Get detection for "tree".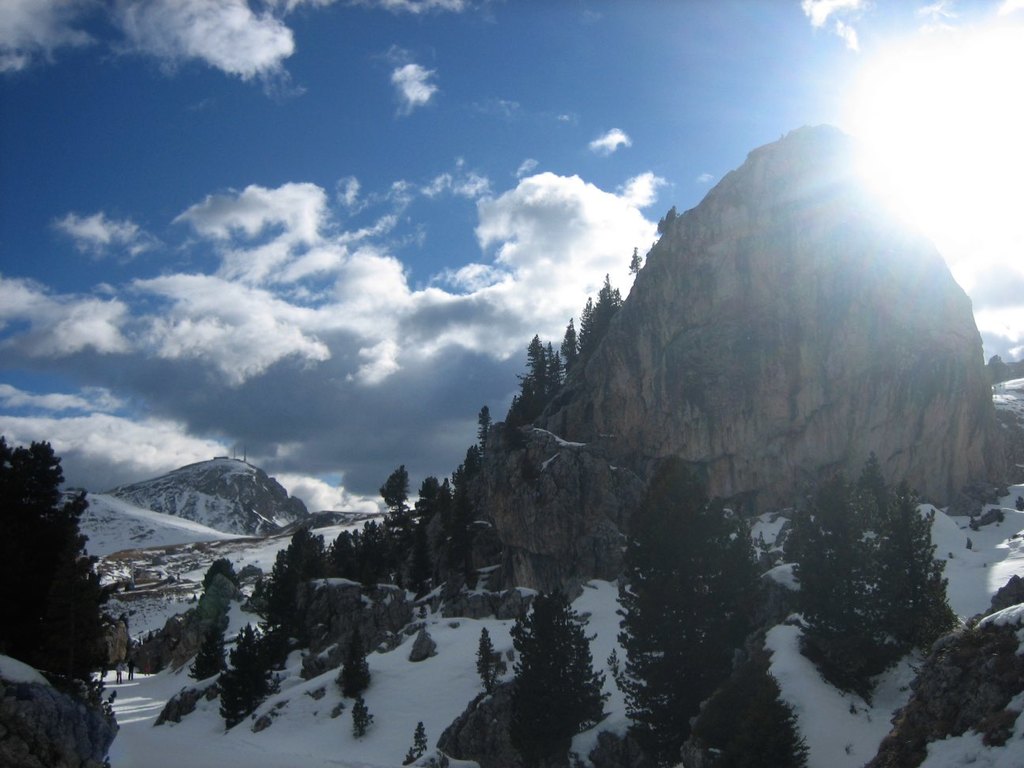
Detection: (627,244,642,277).
